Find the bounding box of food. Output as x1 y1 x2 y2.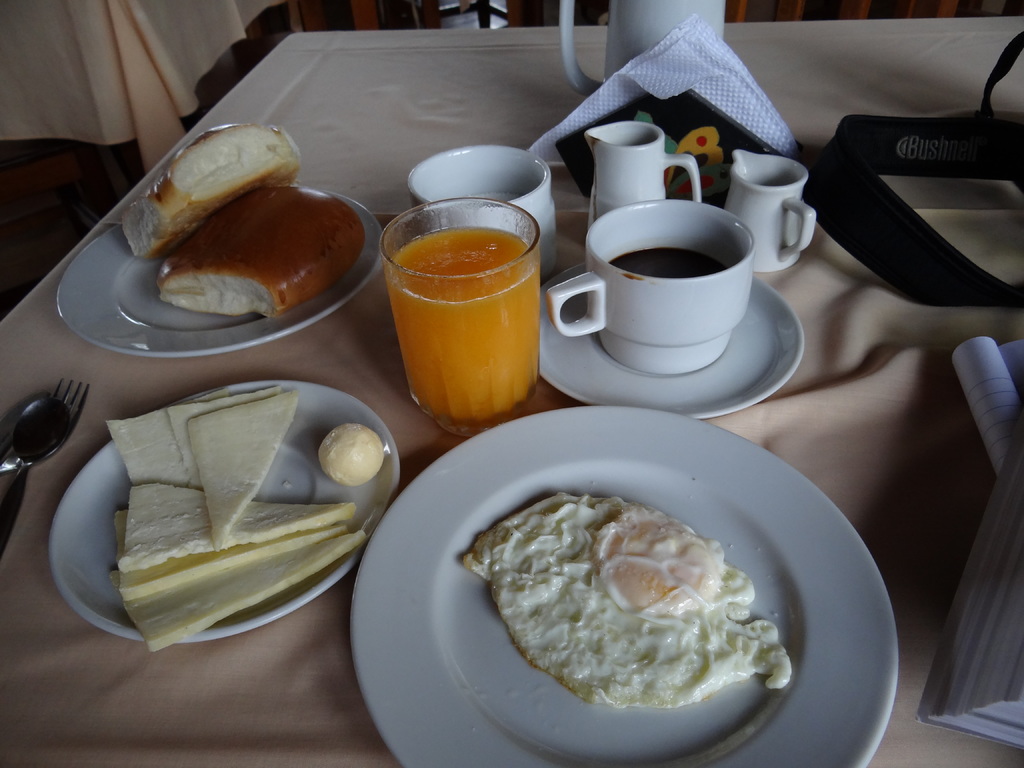
122 119 305 255.
